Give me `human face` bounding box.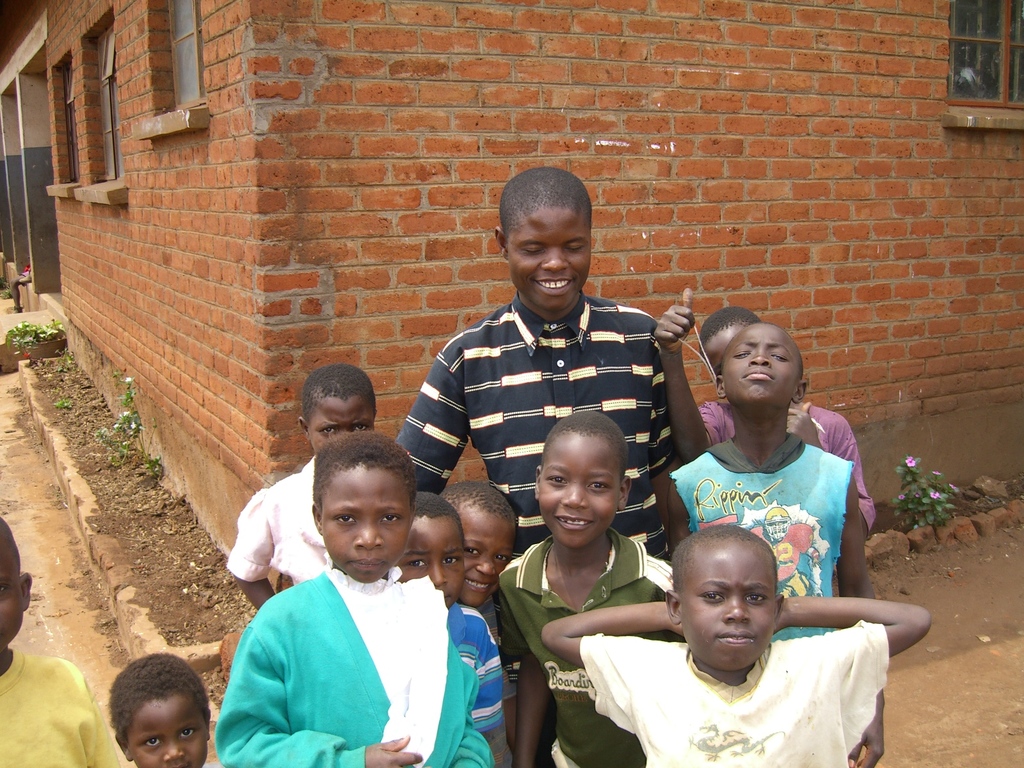
129/694/206/767.
